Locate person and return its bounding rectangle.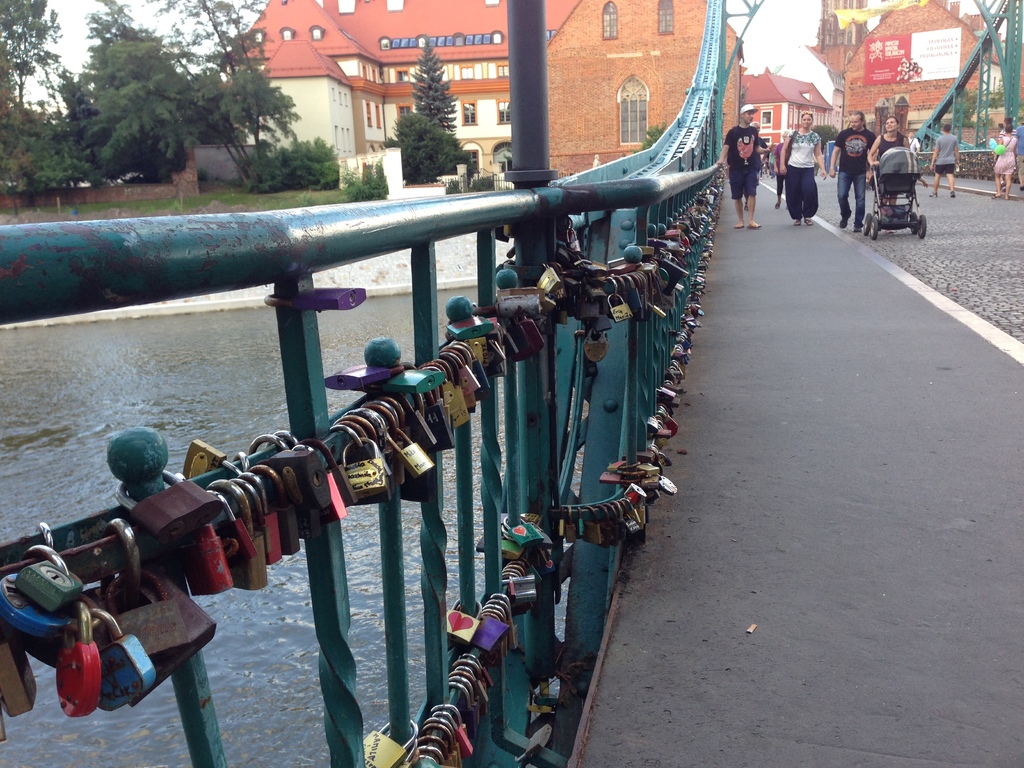
<region>1013, 118, 1023, 191</region>.
